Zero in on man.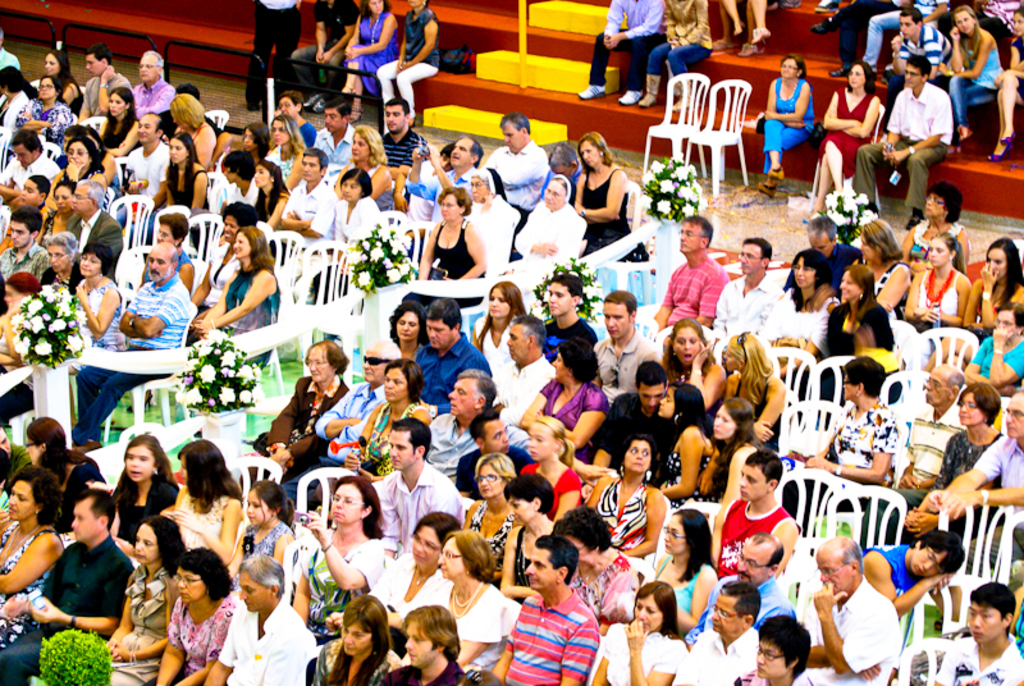
Zeroed in: 410, 133, 494, 225.
